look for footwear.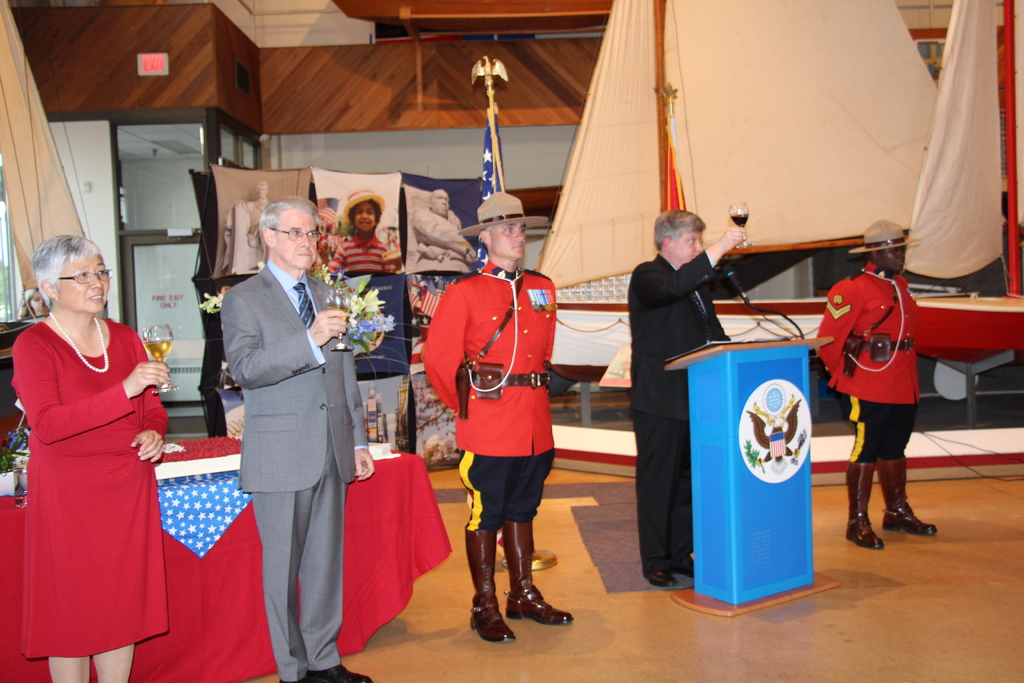
Found: <bbox>680, 555, 695, 574</bbox>.
